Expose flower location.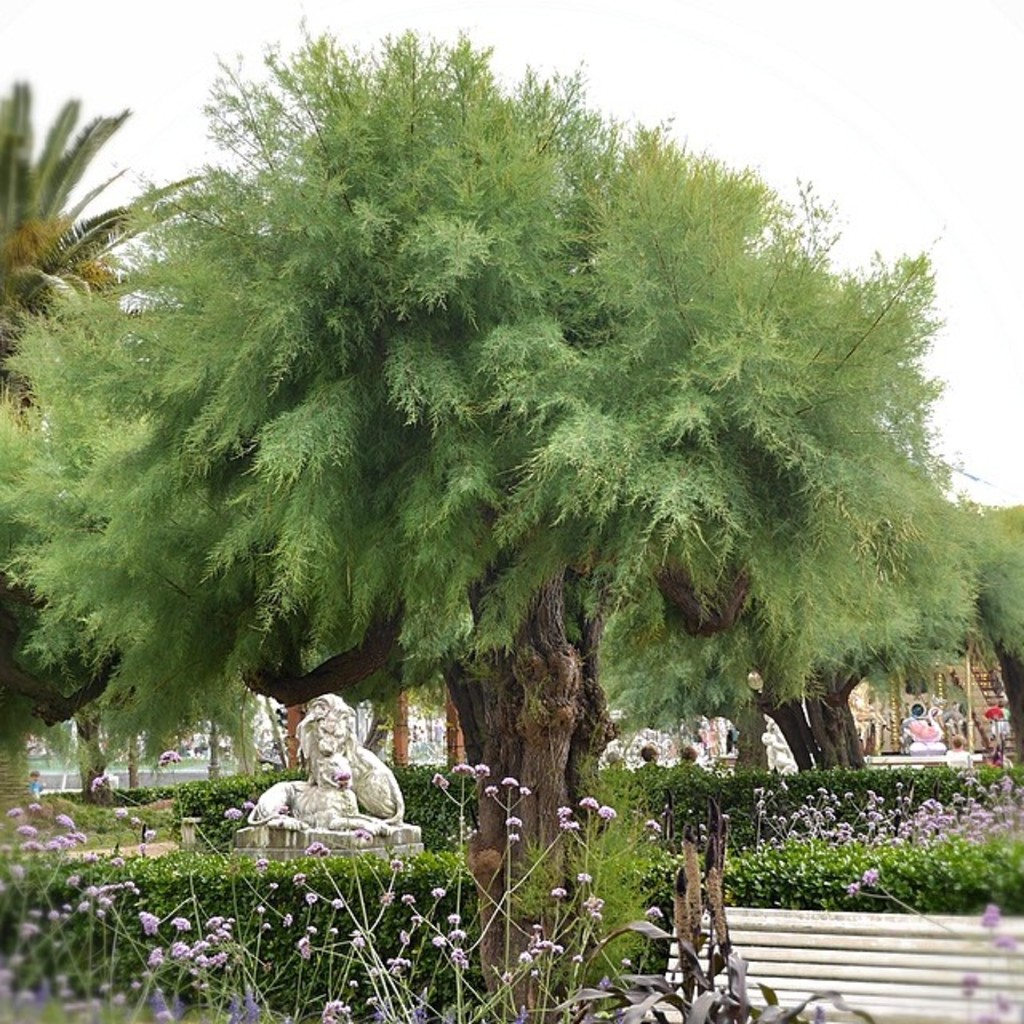
Exposed at left=411, top=914, right=422, bottom=928.
